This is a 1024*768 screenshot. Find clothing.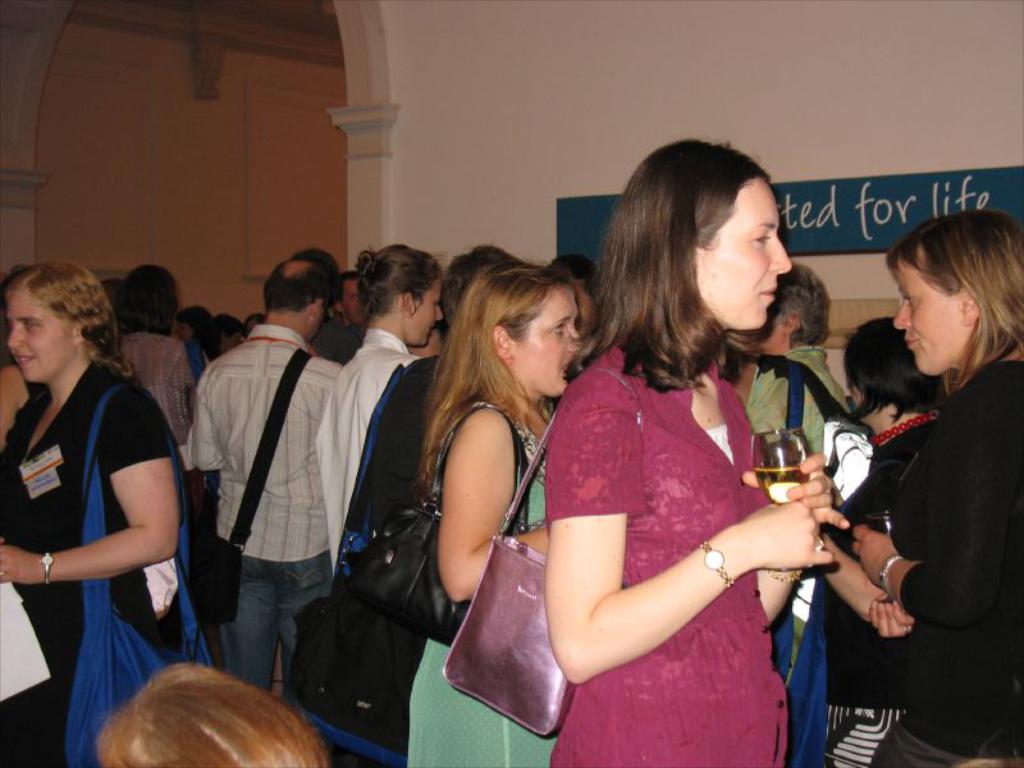
Bounding box: [x1=769, y1=339, x2=856, y2=433].
